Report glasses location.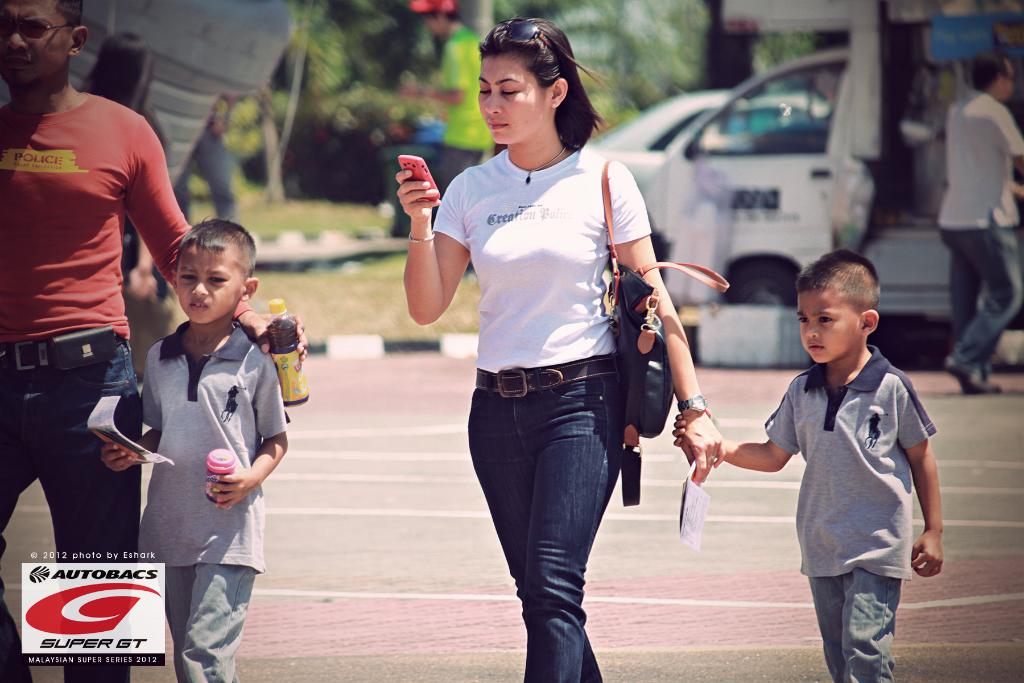
Report: {"left": 0, "top": 16, "right": 83, "bottom": 40}.
